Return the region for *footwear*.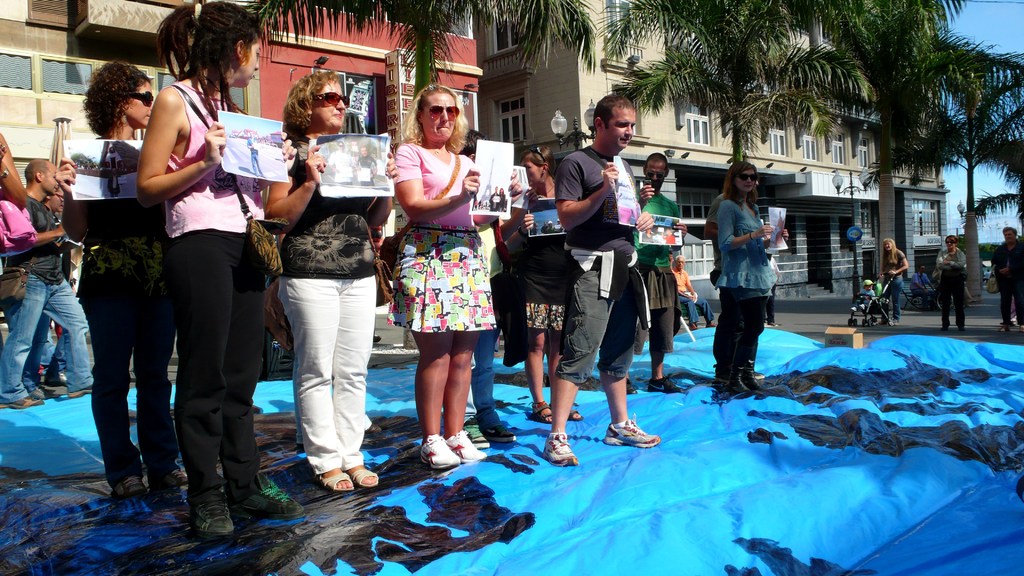
22/384/57/397.
